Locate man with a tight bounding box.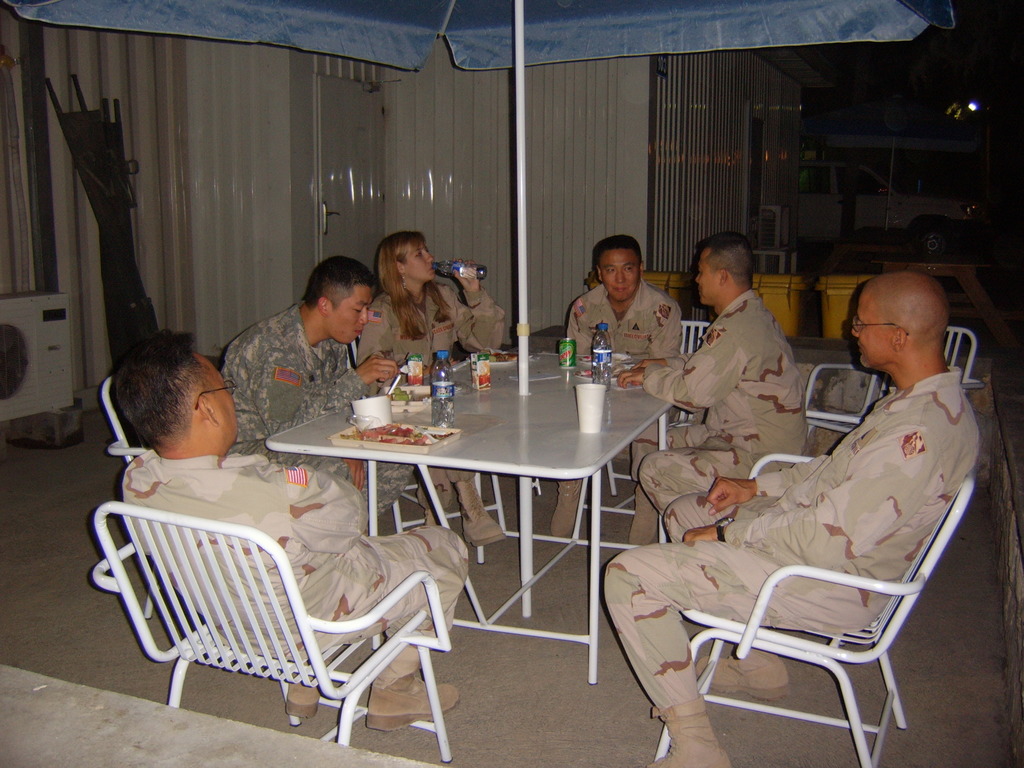
(left=106, top=332, right=468, bottom=733).
